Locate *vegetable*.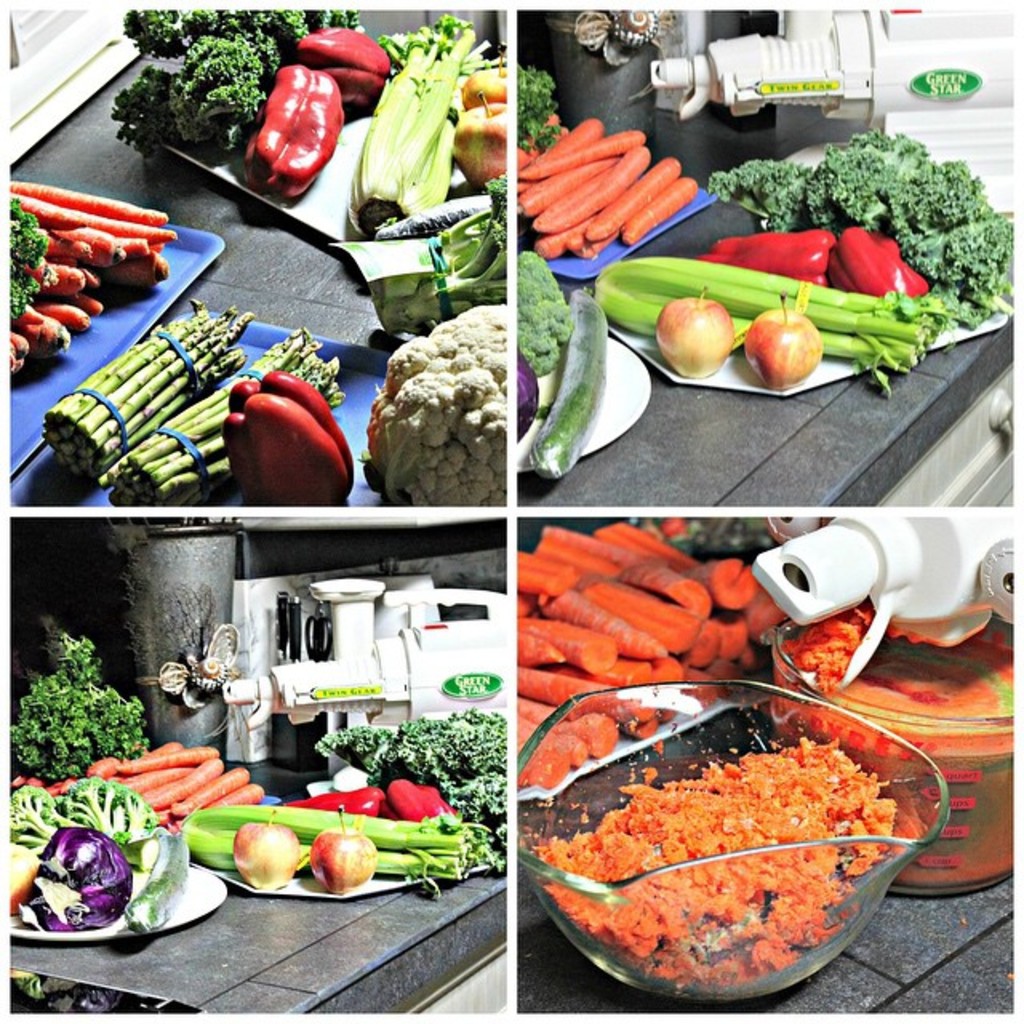
Bounding box: pyautogui.locateOnScreen(339, 18, 509, 238).
